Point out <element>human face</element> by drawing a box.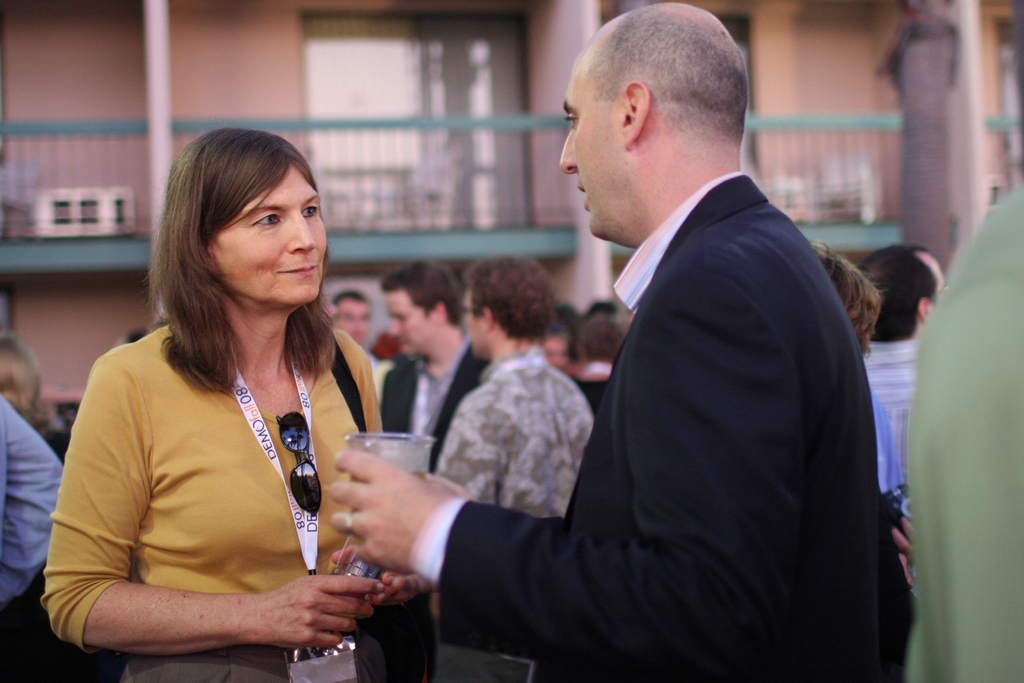
<box>215,165,326,304</box>.
